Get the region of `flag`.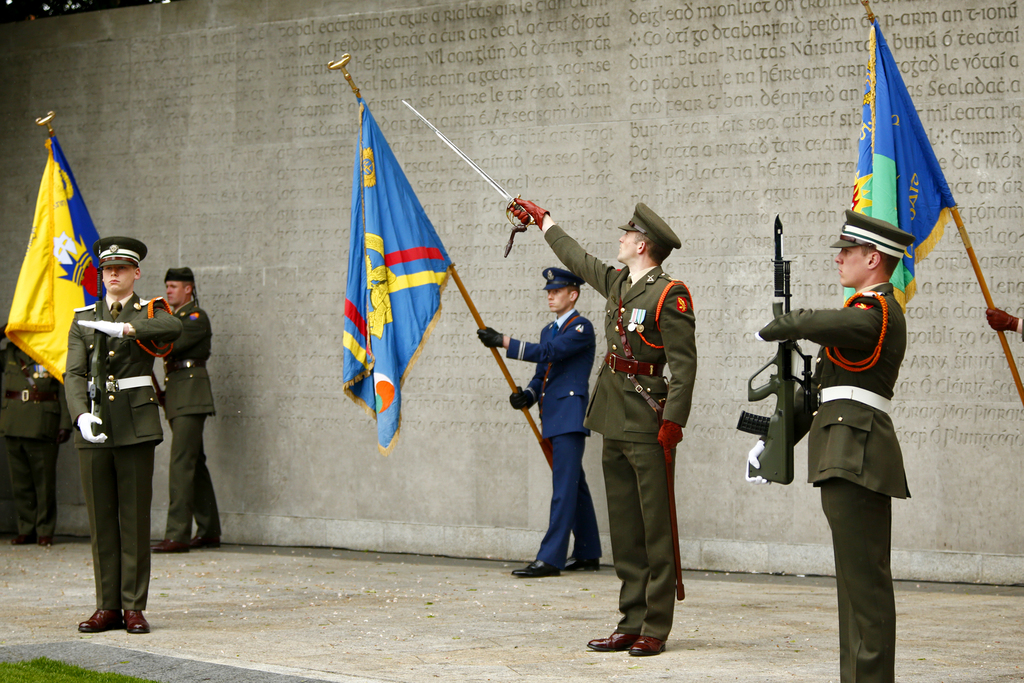
<region>333, 100, 454, 454</region>.
